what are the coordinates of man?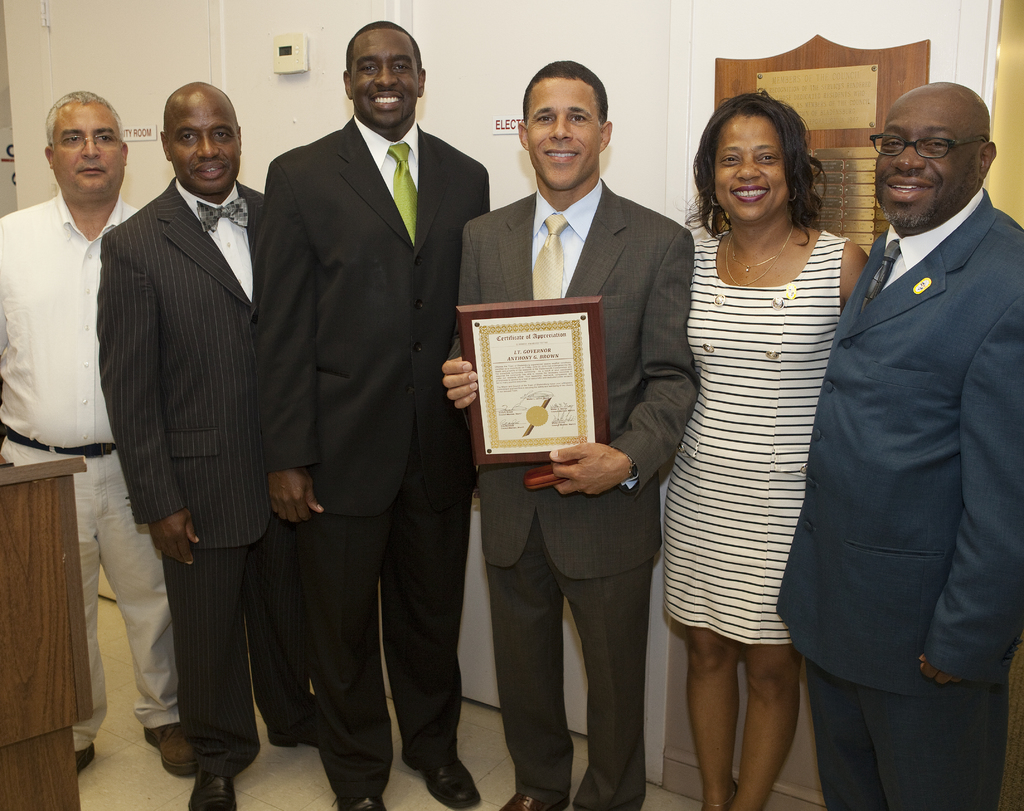
797/49/1016/792.
